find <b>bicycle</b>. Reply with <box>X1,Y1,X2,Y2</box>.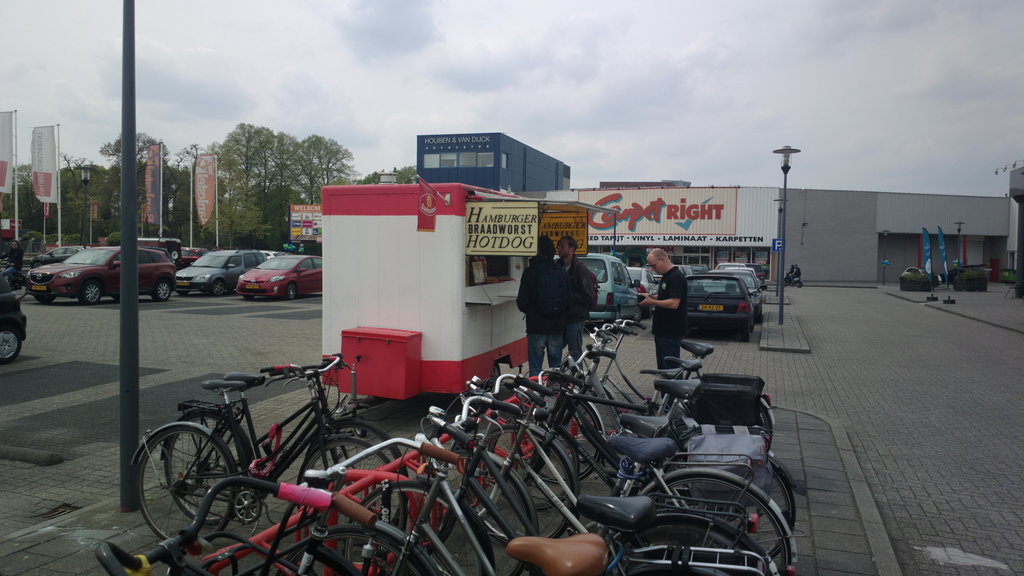
<box>1,260,28,300</box>.
